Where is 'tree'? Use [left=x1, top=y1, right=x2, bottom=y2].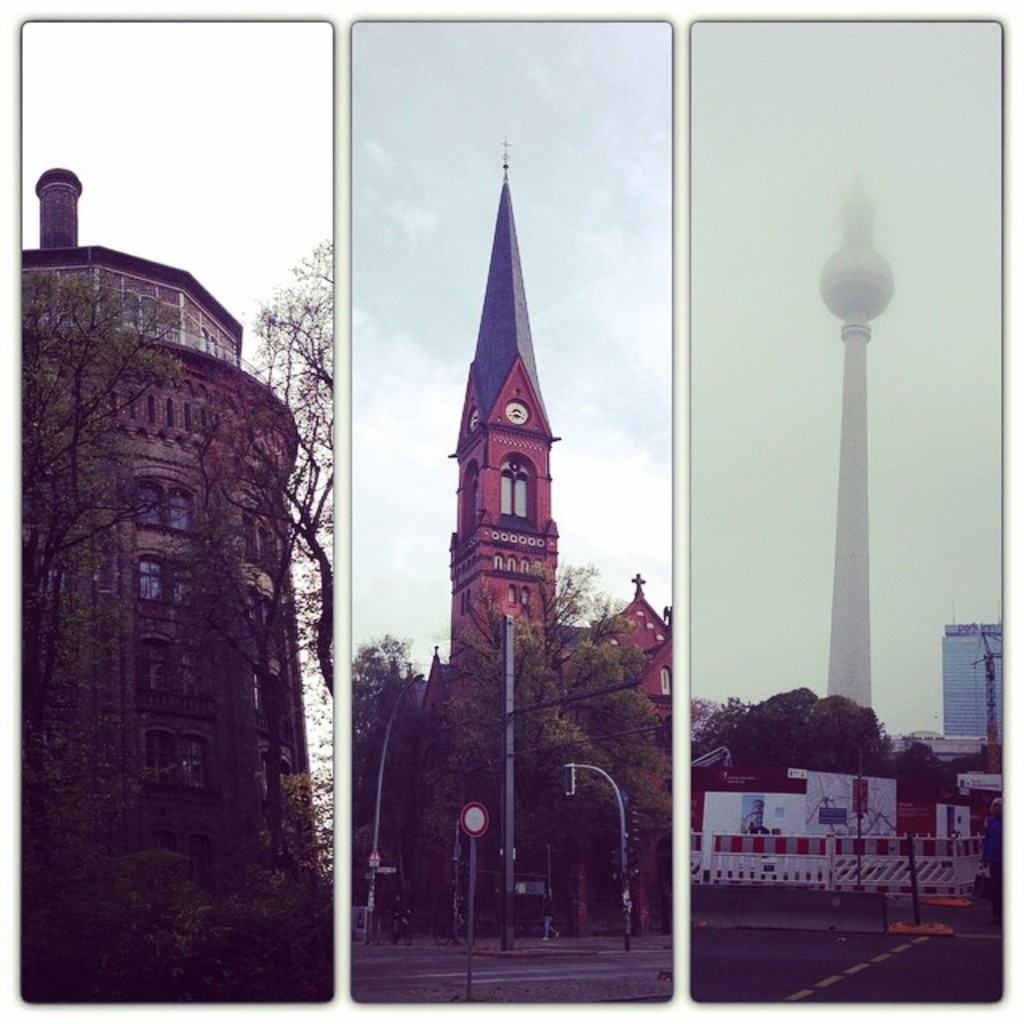
[left=877, top=715, right=968, bottom=822].
